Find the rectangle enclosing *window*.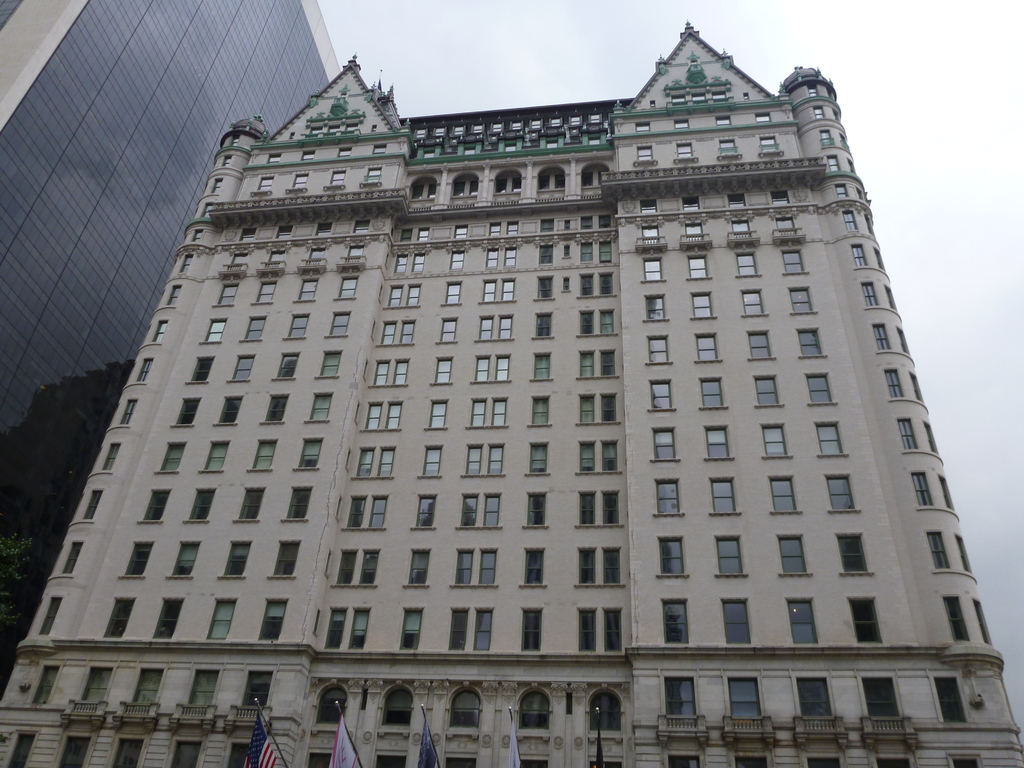
(787, 596, 823, 646).
